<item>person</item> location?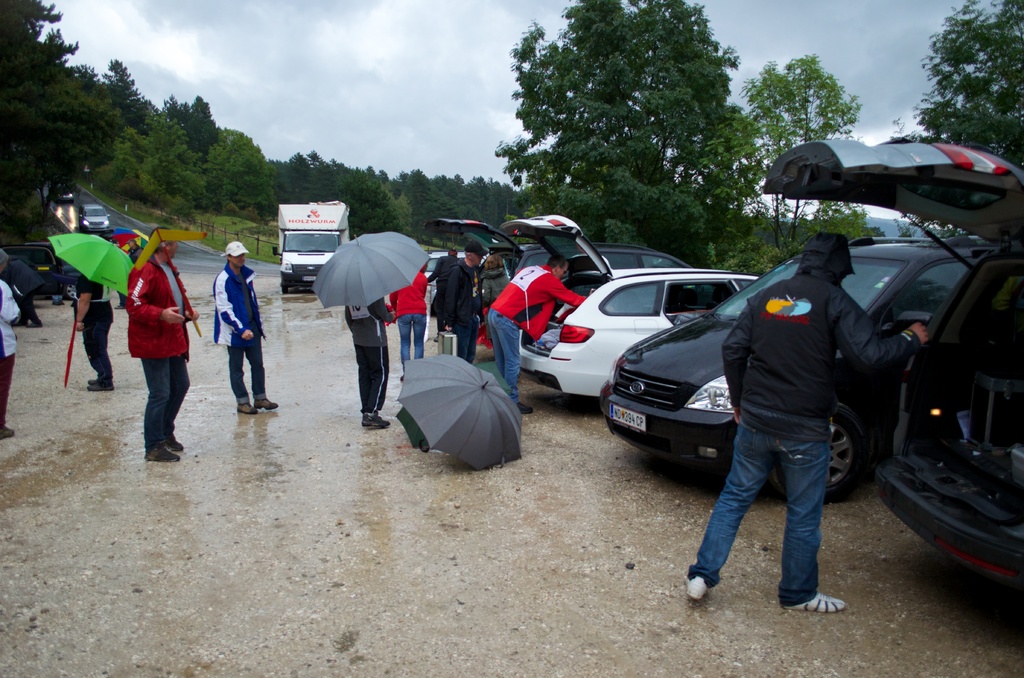
(left=109, top=218, right=180, bottom=464)
